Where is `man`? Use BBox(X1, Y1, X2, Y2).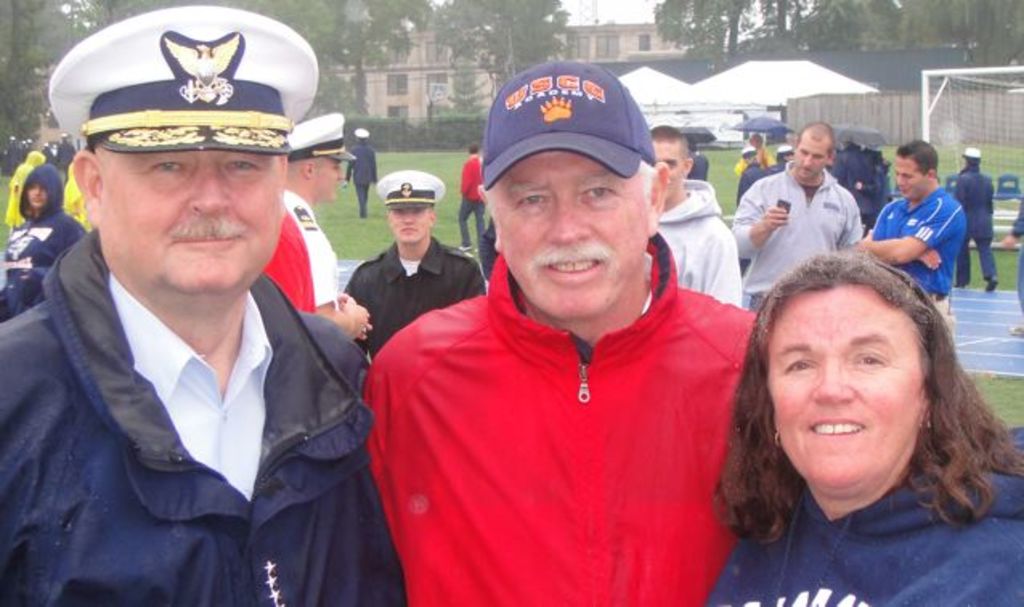
BBox(262, 114, 377, 345).
